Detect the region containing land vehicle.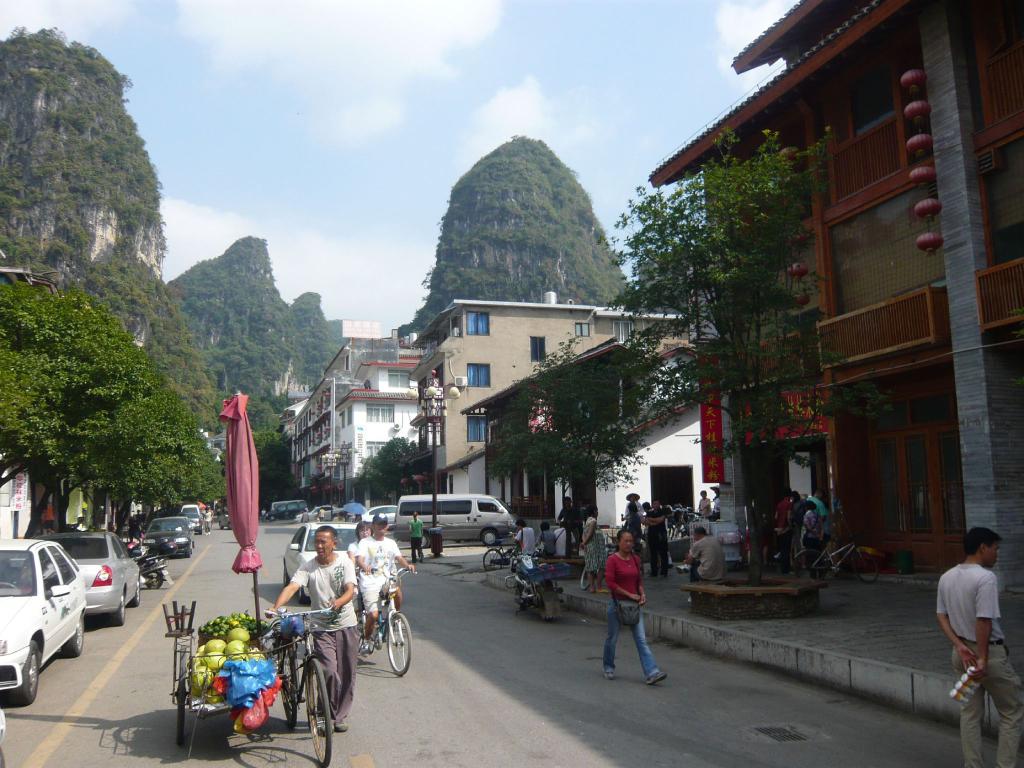
detection(392, 493, 524, 550).
